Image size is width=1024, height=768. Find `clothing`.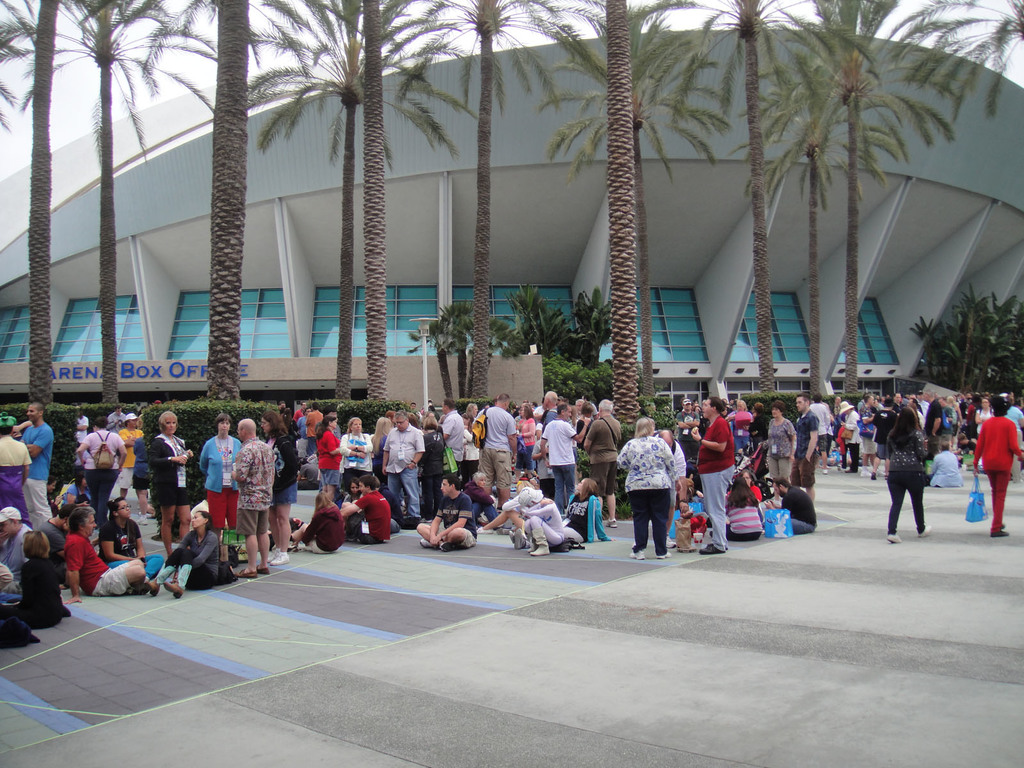
left=388, top=415, right=421, bottom=474.
